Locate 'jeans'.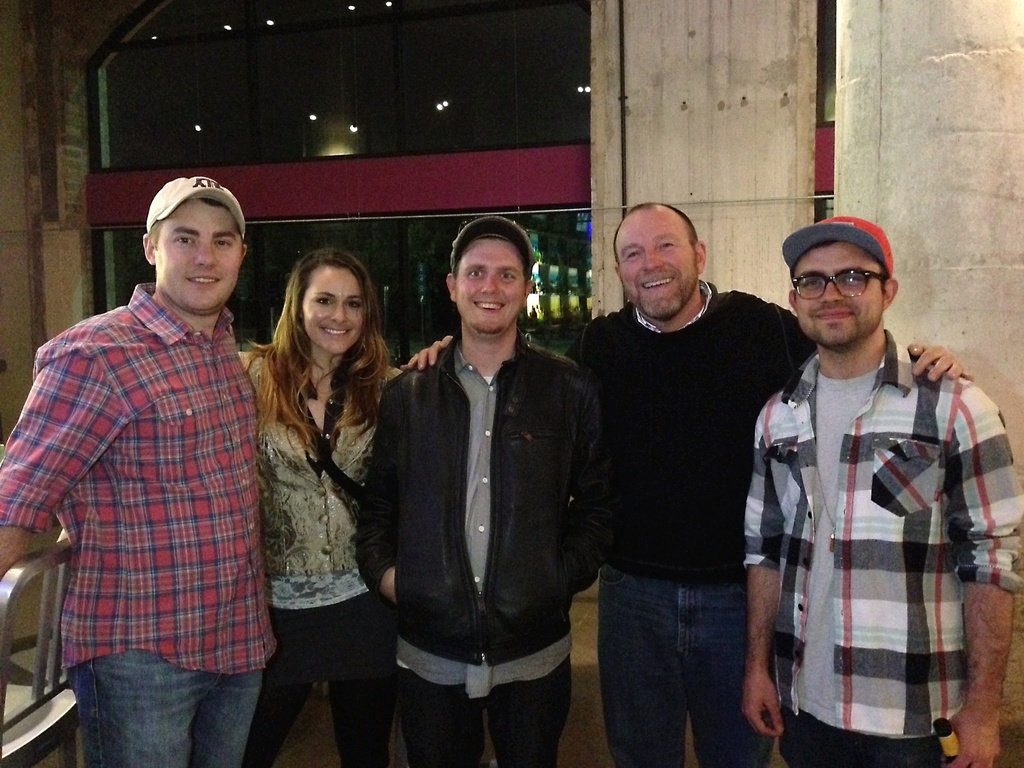
Bounding box: 70 651 260 767.
